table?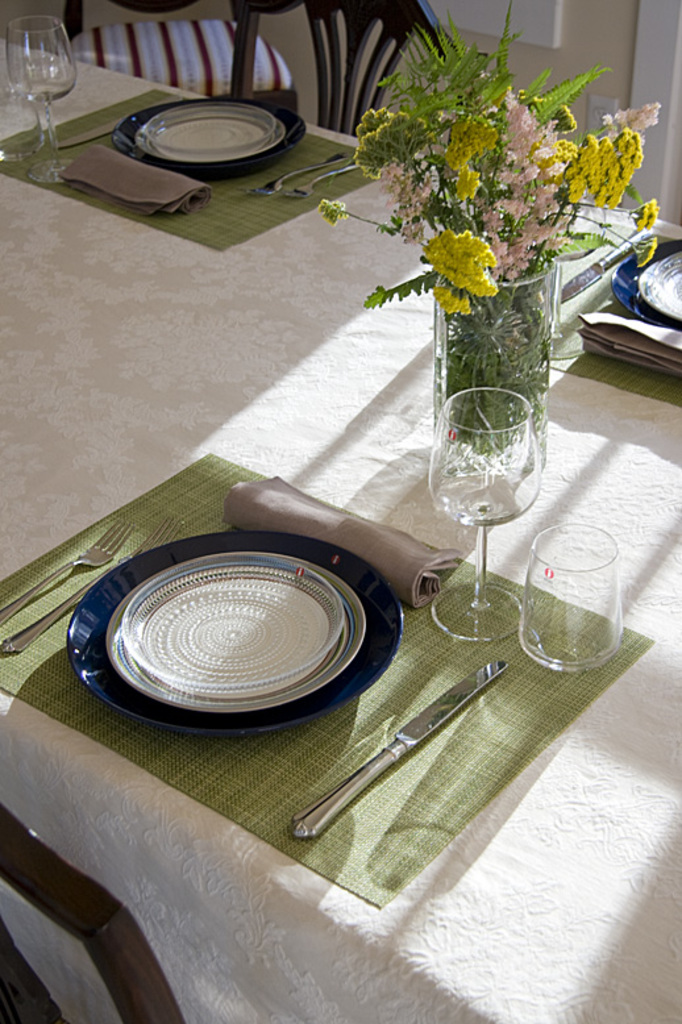
BBox(0, 34, 681, 1023)
